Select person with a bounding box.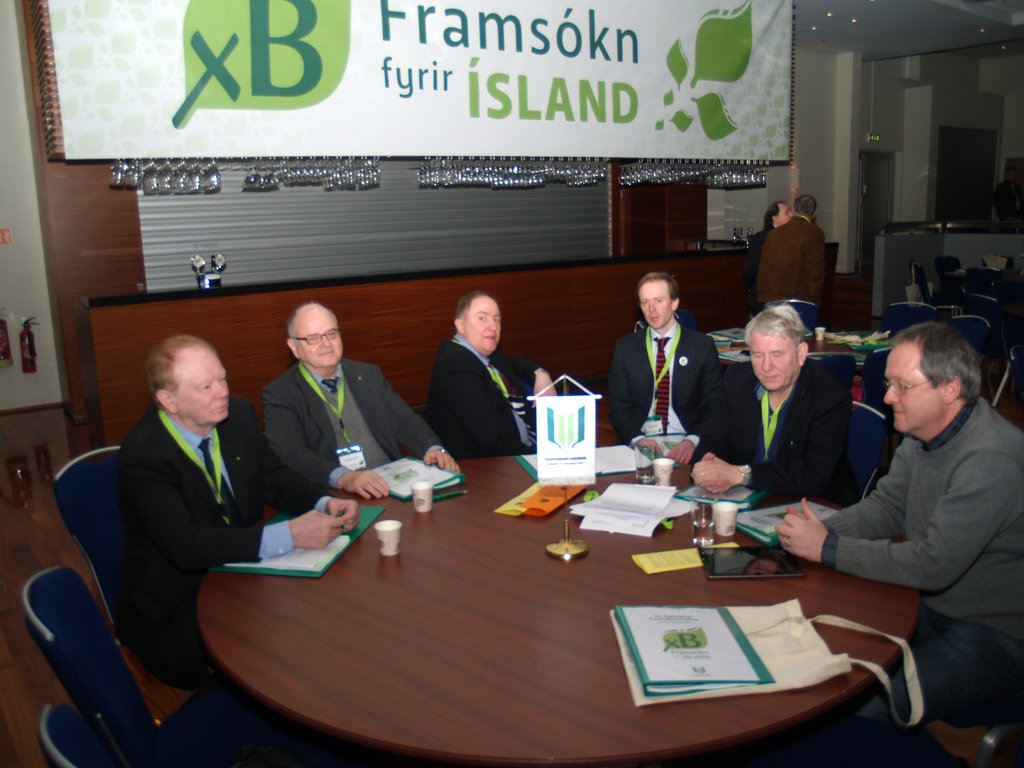
detection(602, 266, 726, 477).
